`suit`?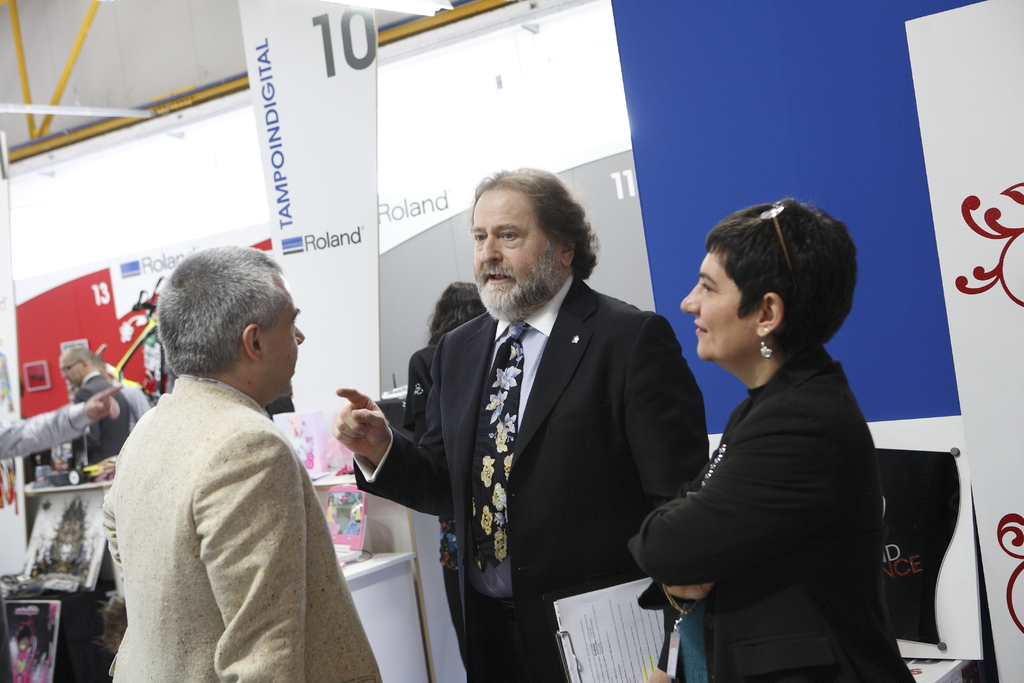
locate(65, 369, 129, 469)
